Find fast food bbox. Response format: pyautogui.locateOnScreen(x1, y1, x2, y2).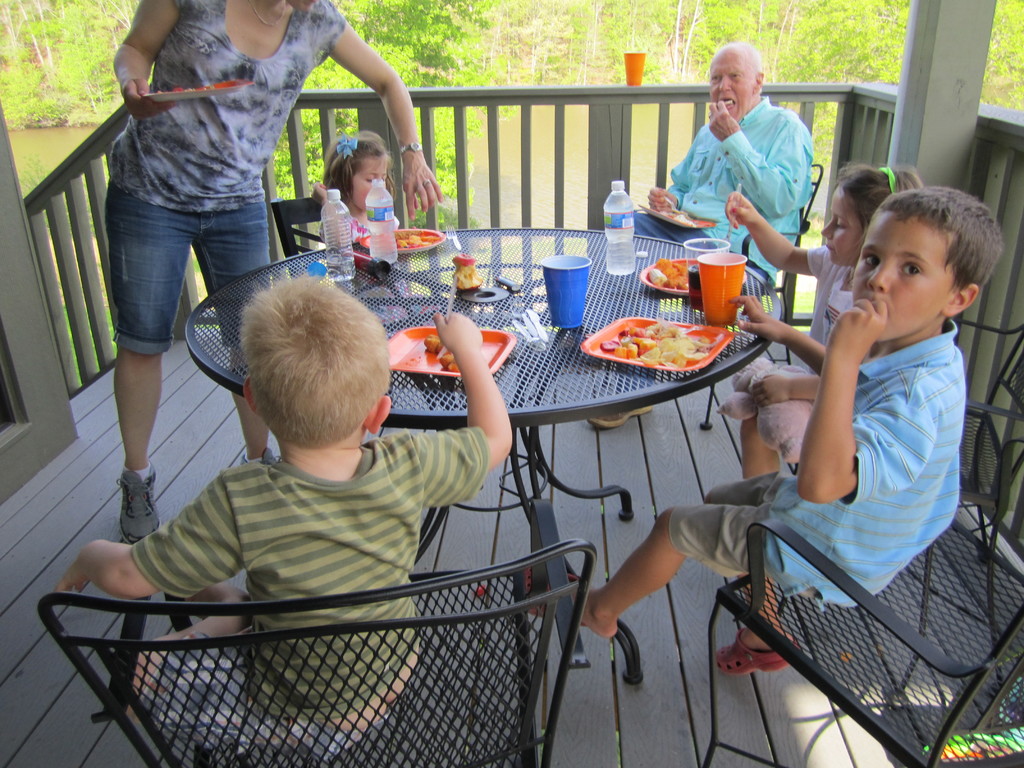
pyautogui.locateOnScreen(424, 331, 441, 349).
